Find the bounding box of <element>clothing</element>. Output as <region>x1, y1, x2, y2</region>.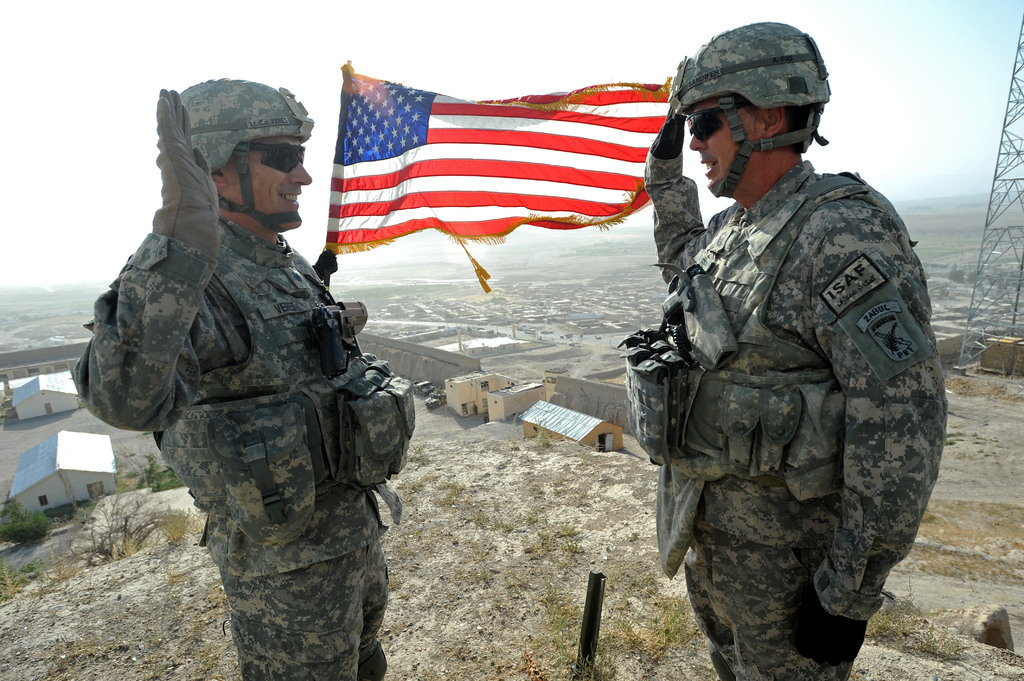
<region>70, 202, 387, 680</region>.
